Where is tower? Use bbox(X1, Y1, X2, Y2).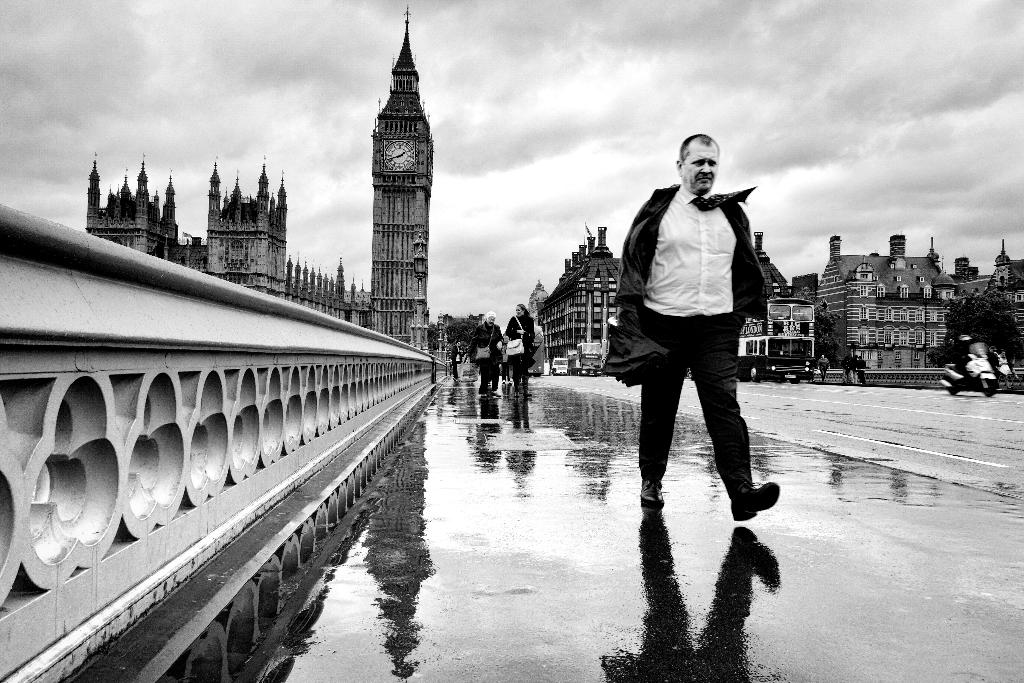
bbox(367, 4, 433, 352).
